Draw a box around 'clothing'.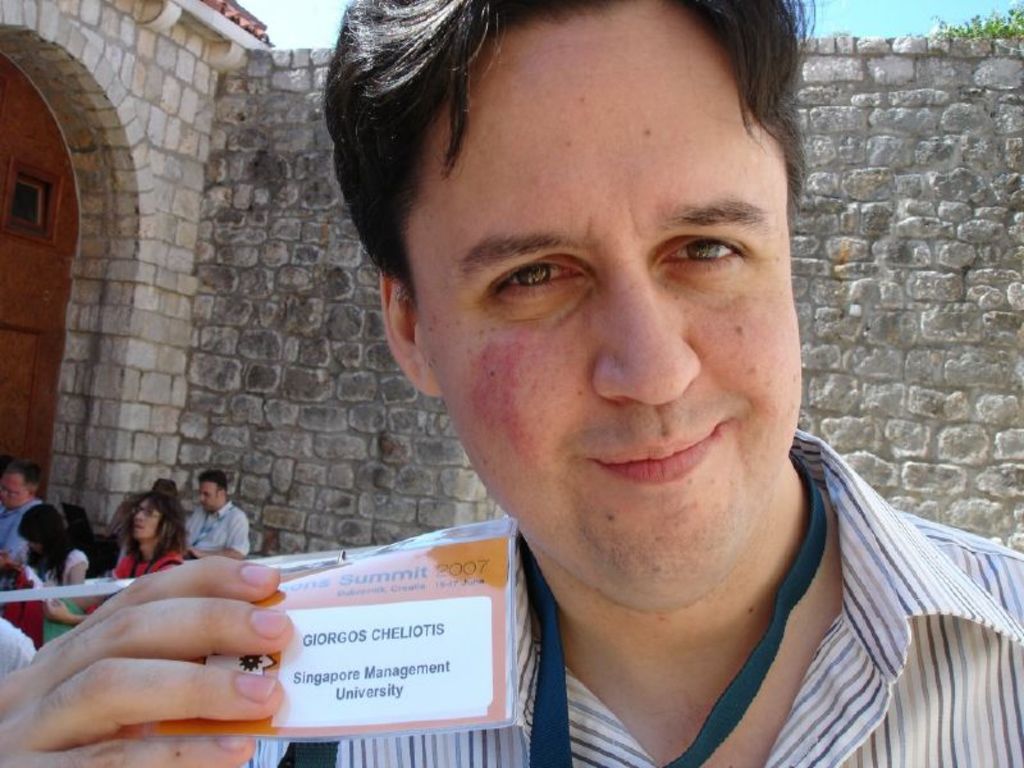
bbox=[248, 430, 1023, 767].
